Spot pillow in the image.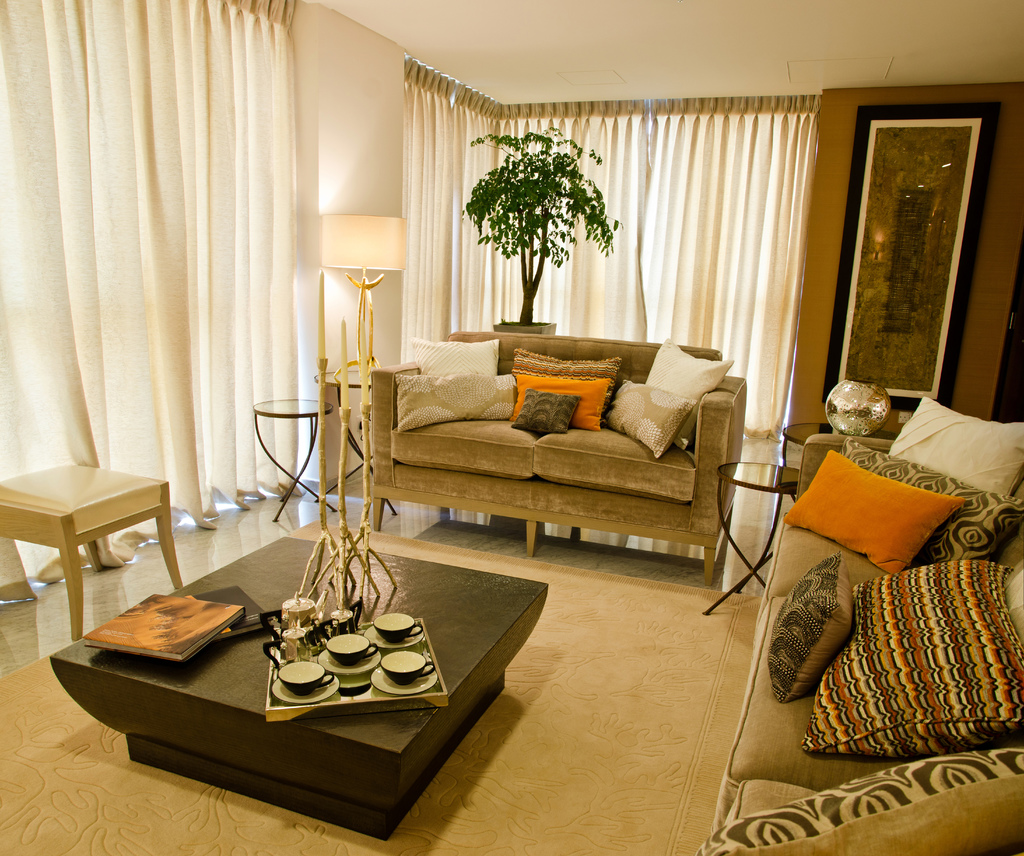
pillow found at [left=759, top=550, right=844, bottom=704].
